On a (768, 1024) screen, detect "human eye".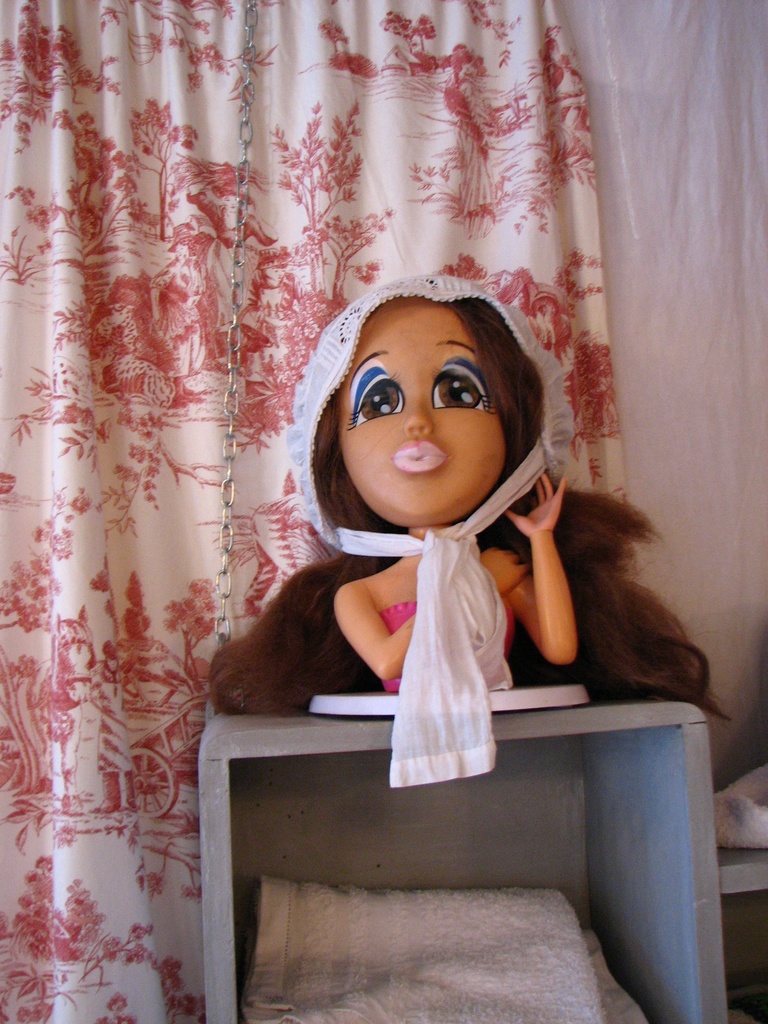
box(348, 367, 410, 436).
